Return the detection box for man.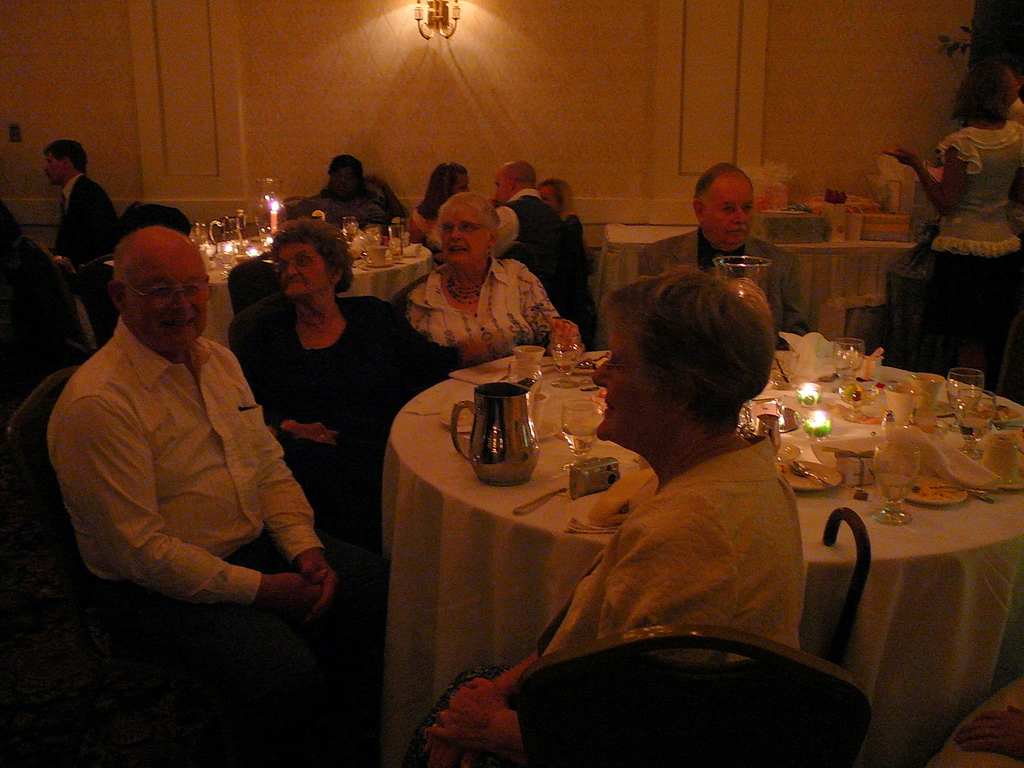
bbox=[637, 161, 809, 353].
